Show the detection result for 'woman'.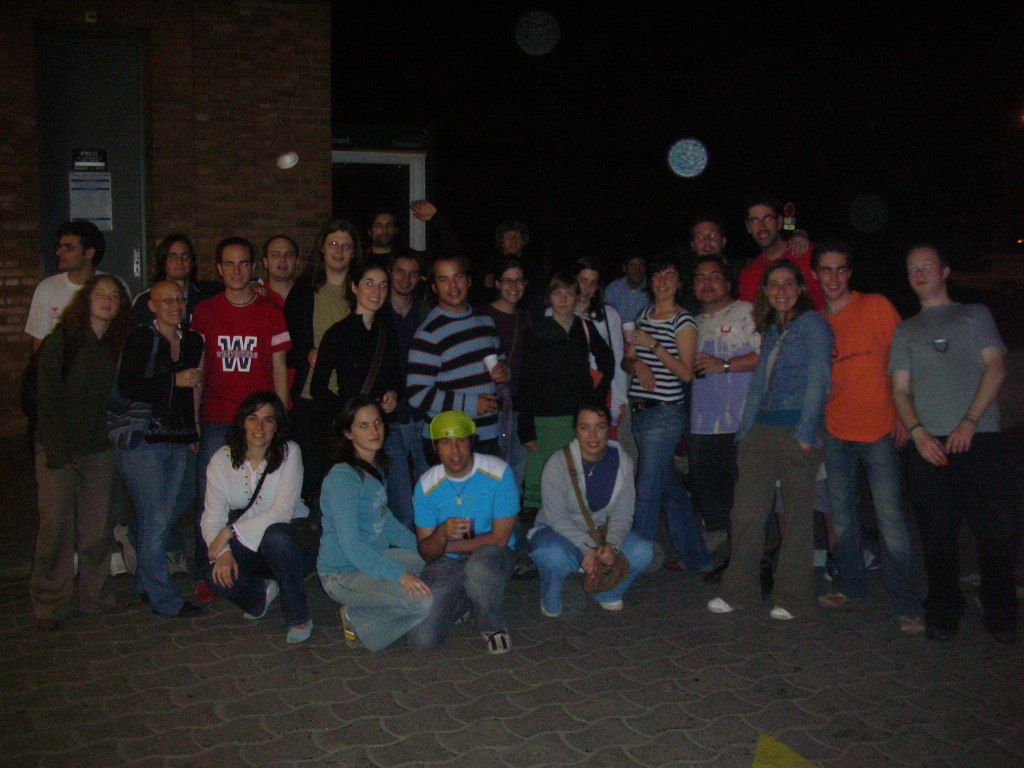
bbox=(521, 408, 657, 610).
